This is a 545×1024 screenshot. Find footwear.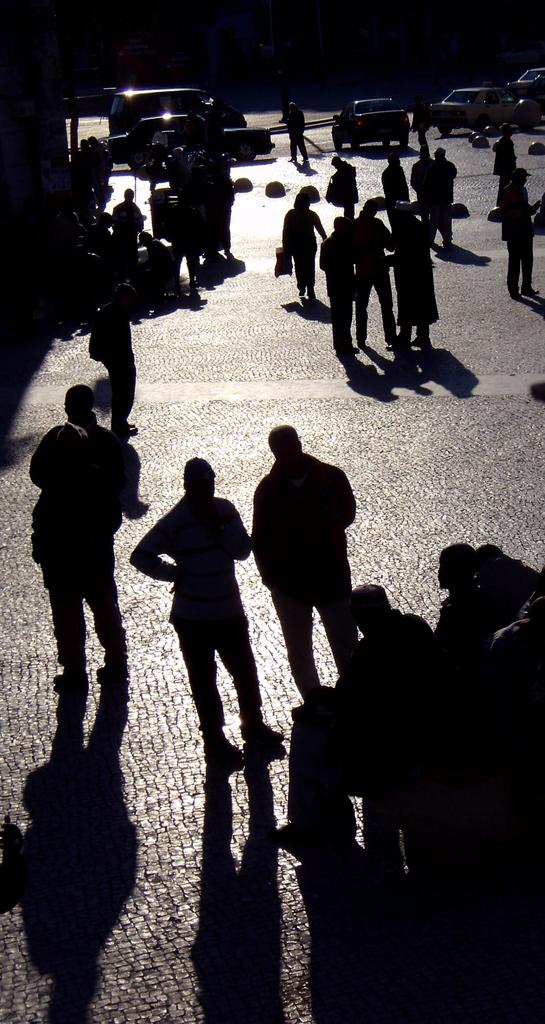
Bounding box: [50, 663, 76, 686].
